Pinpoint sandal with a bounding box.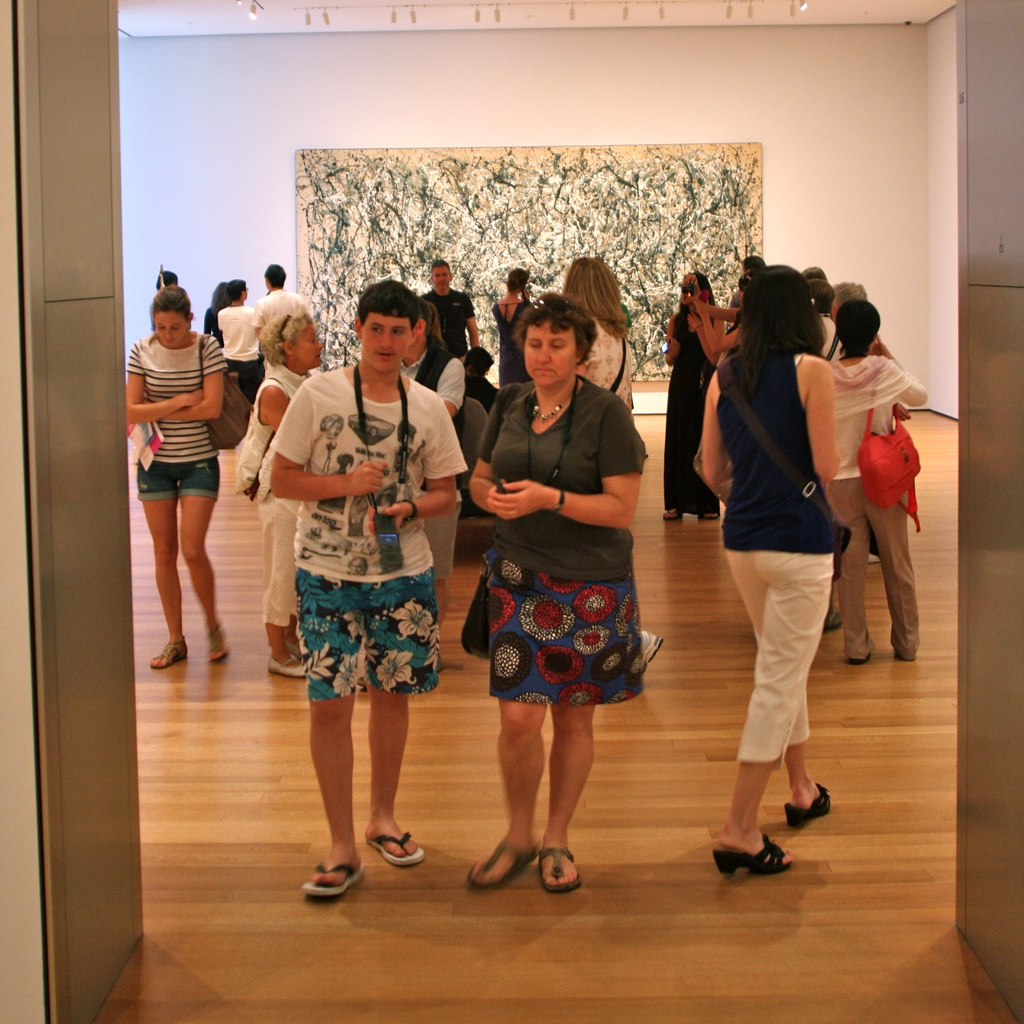
bbox=[476, 845, 537, 886].
